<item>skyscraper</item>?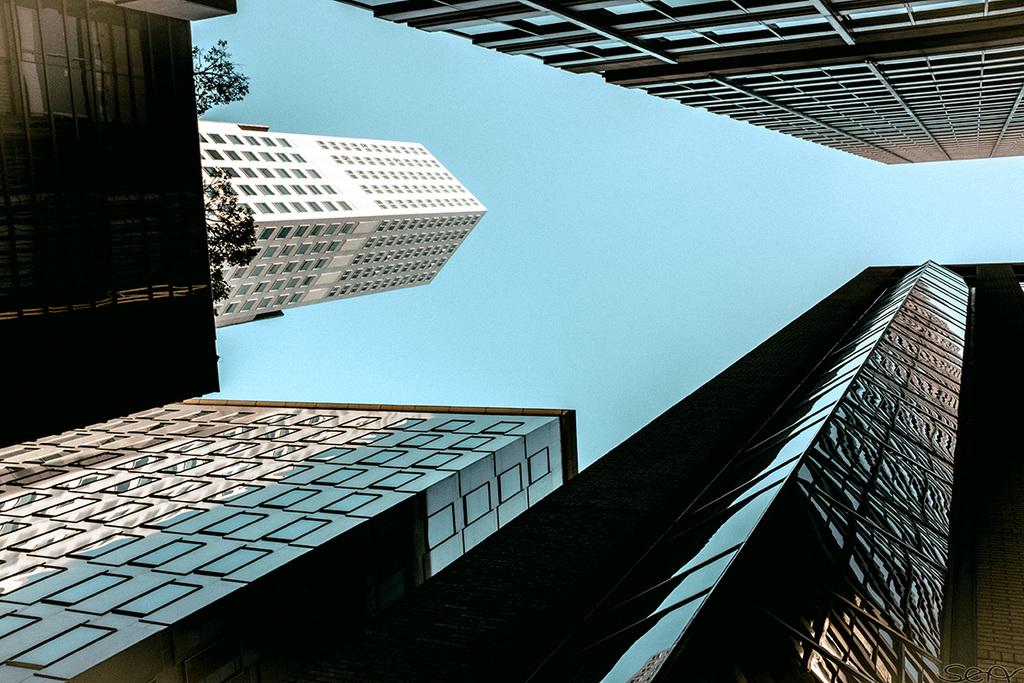
l=335, t=0, r=1023, b=178
